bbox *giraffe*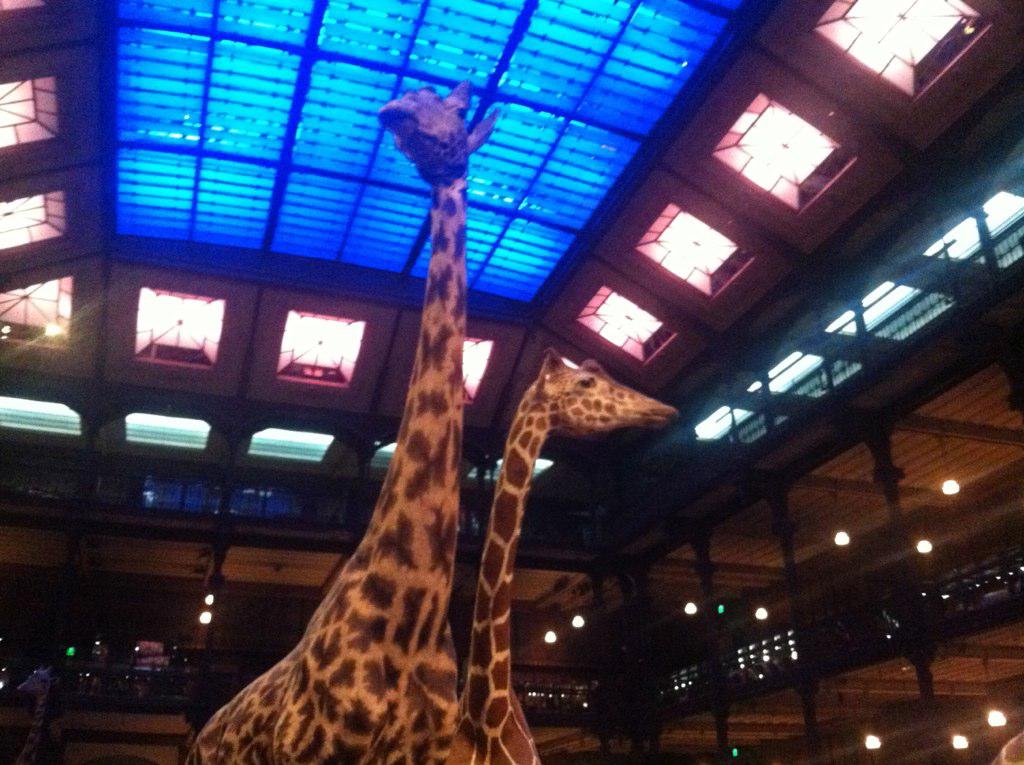
(451, 346, 678, 764)
